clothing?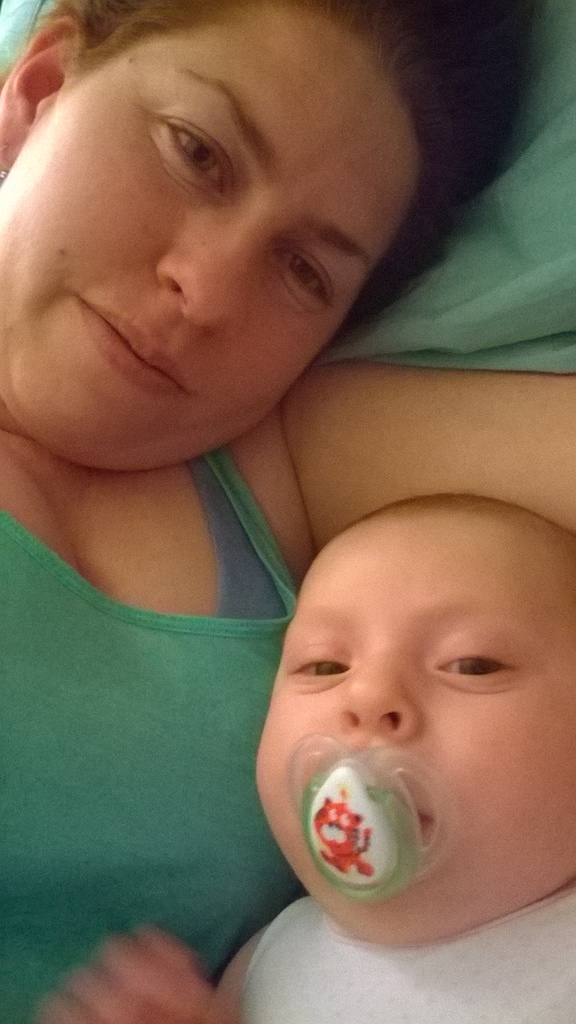
(left=2, top=452, right=314, bottom=995)
